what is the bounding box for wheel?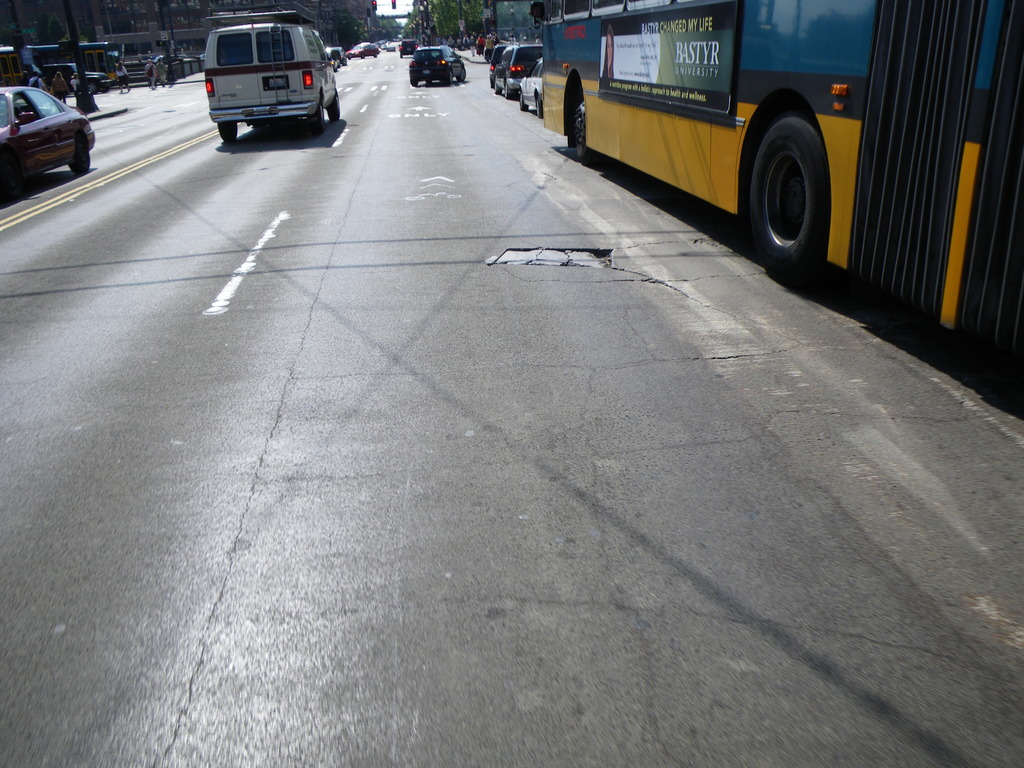
<bbox>305, 95, 326, 136</bbox>.
